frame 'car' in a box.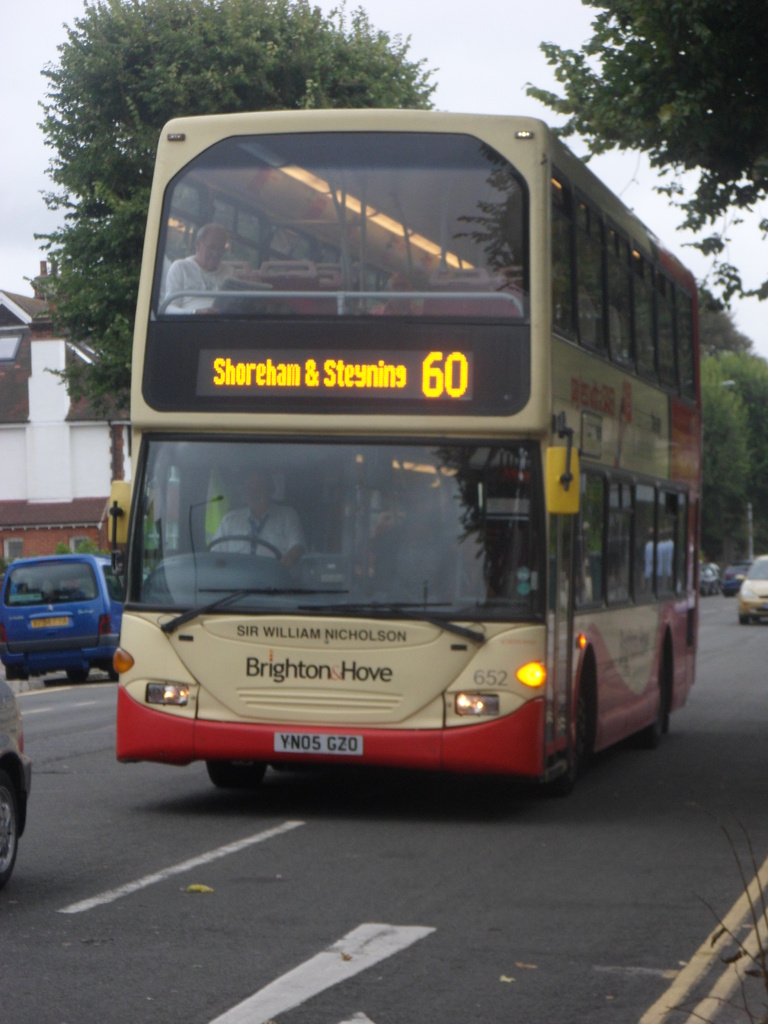
x1=740 y1=556 x2=767 y2=627.
